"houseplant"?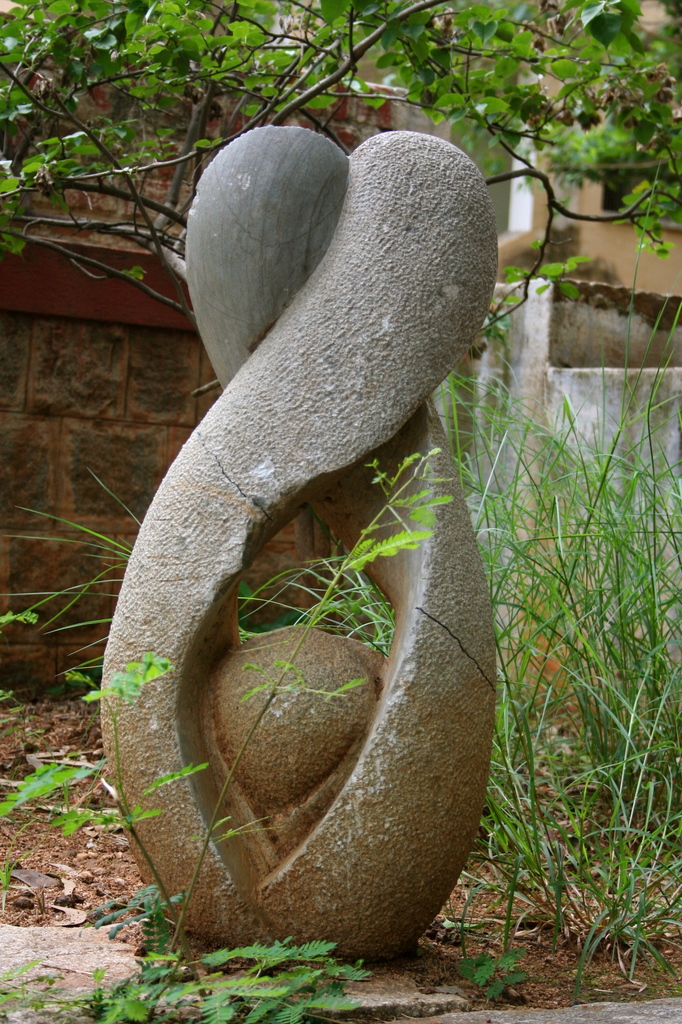
Rect(237, 538, 398, 659)
